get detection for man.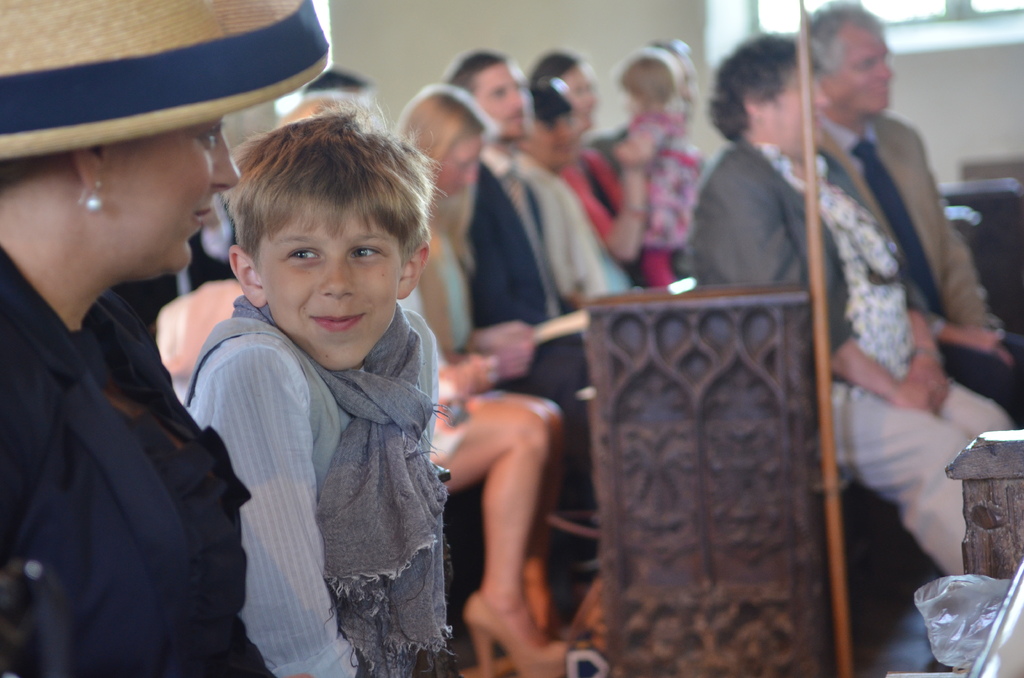
Detection: BBox(441, 51, 617, 415).
